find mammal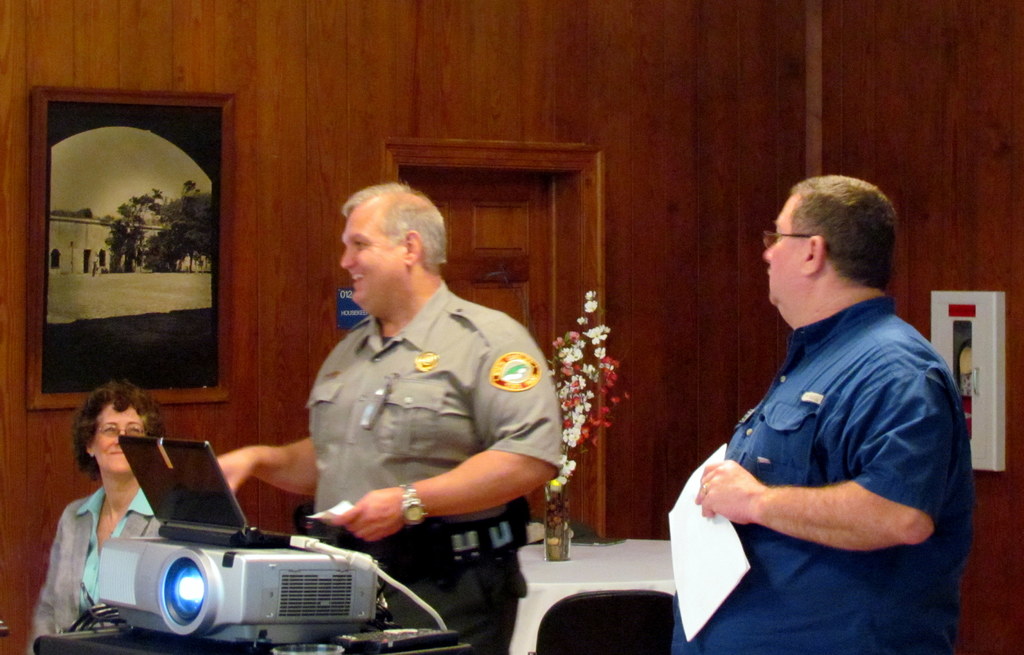
bbox(211, 179, 569, 654)
